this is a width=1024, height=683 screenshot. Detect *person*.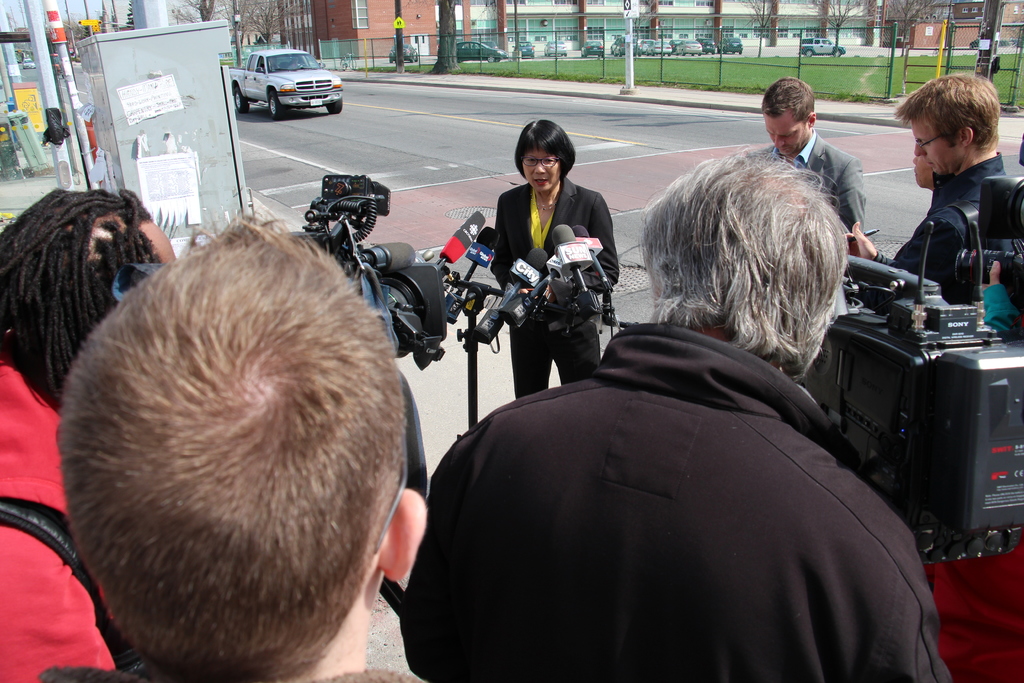
[746, 74, 870, 253].
